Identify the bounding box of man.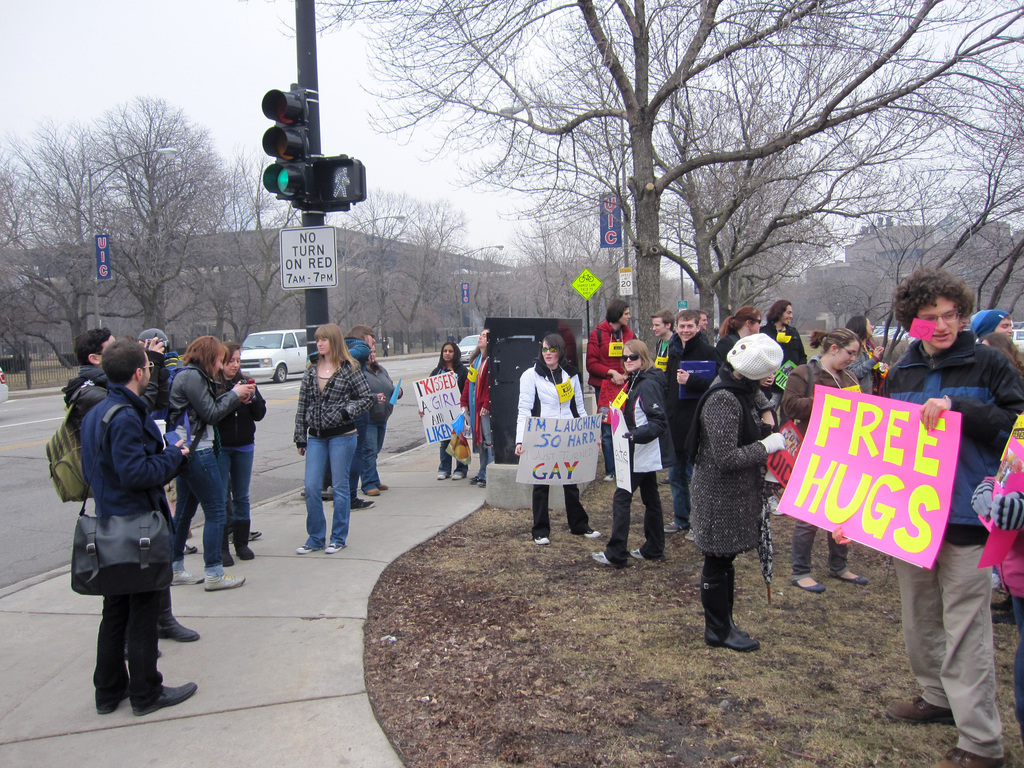
[x1=647, y1=313, x2=678, y2=376].
